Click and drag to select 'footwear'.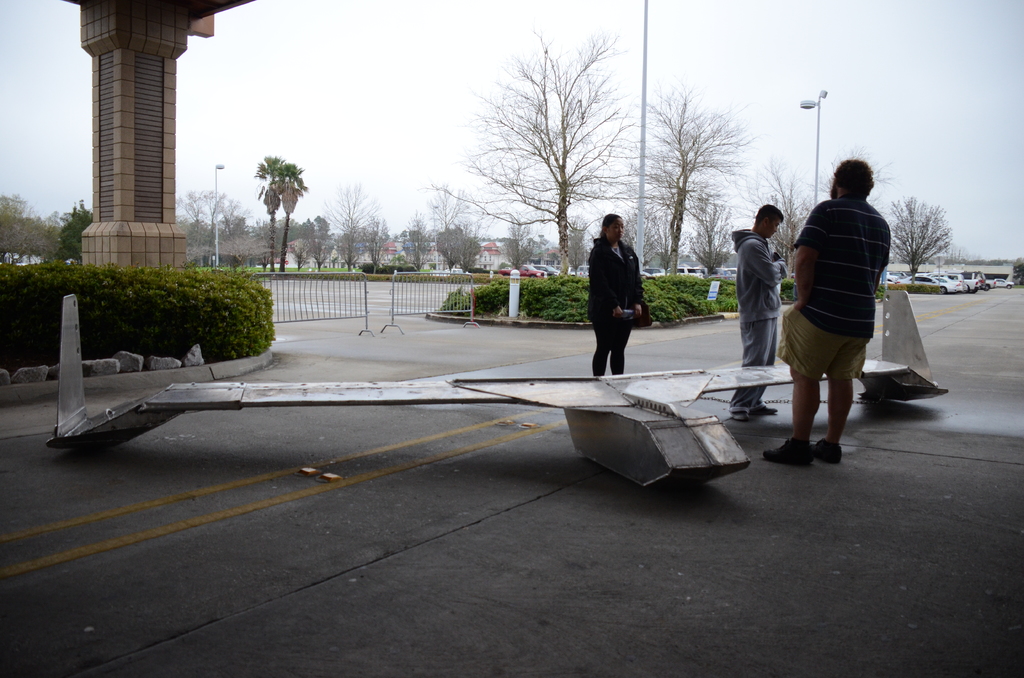
Selection: x1=729 y1=405 x2=749 y2=421.
